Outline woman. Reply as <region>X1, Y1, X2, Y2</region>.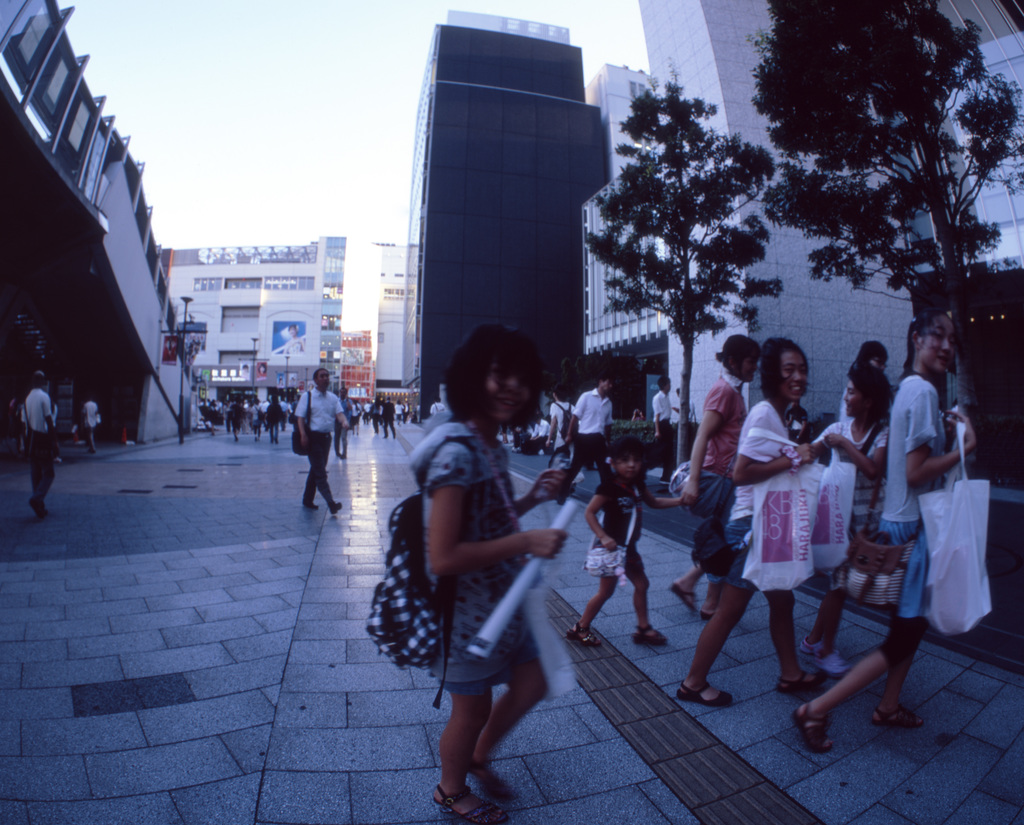
<region>703, 349, 860, 717</region>.
